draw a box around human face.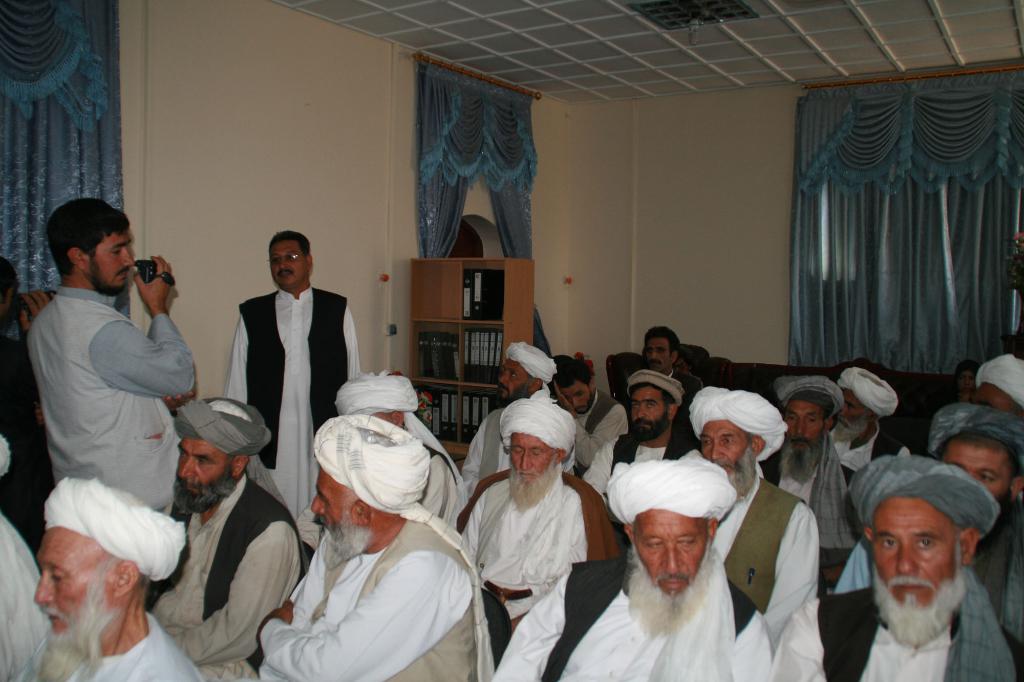
x1=173, y1=438, x2=230, y2=504.
